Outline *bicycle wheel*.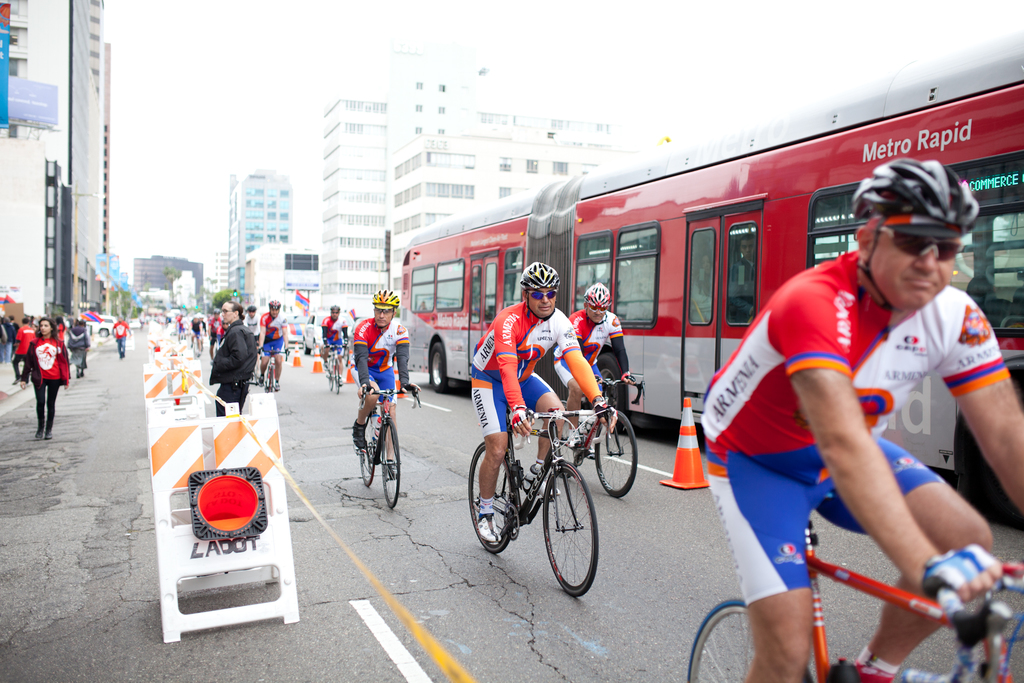
Outline: box(555, 415, 595, 477).
